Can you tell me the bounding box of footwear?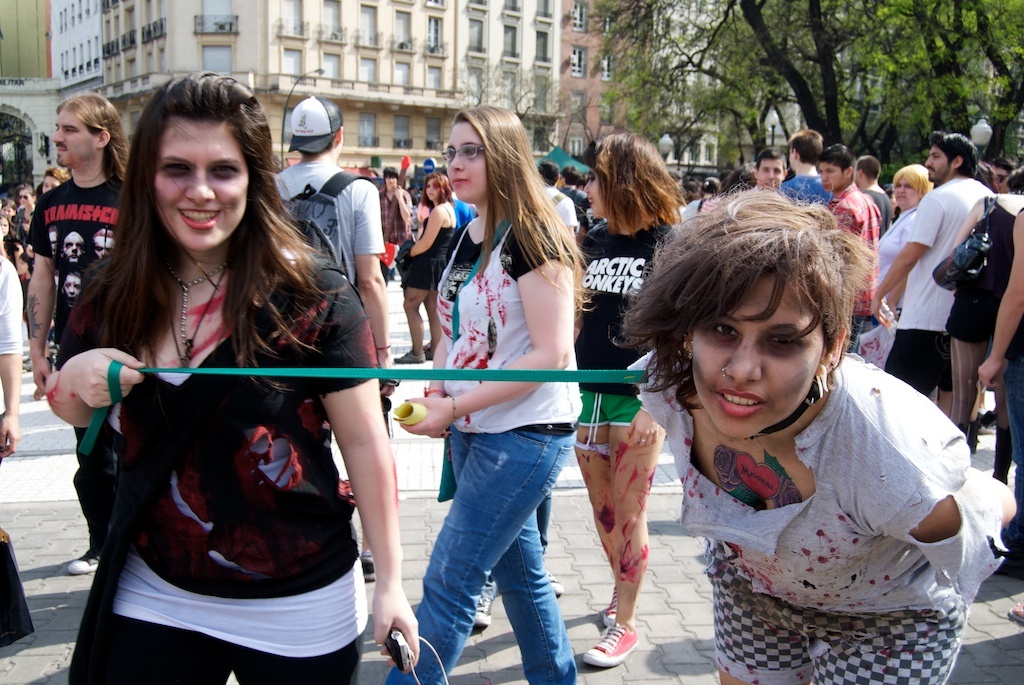
locate(996, 549, 1023, 582).
